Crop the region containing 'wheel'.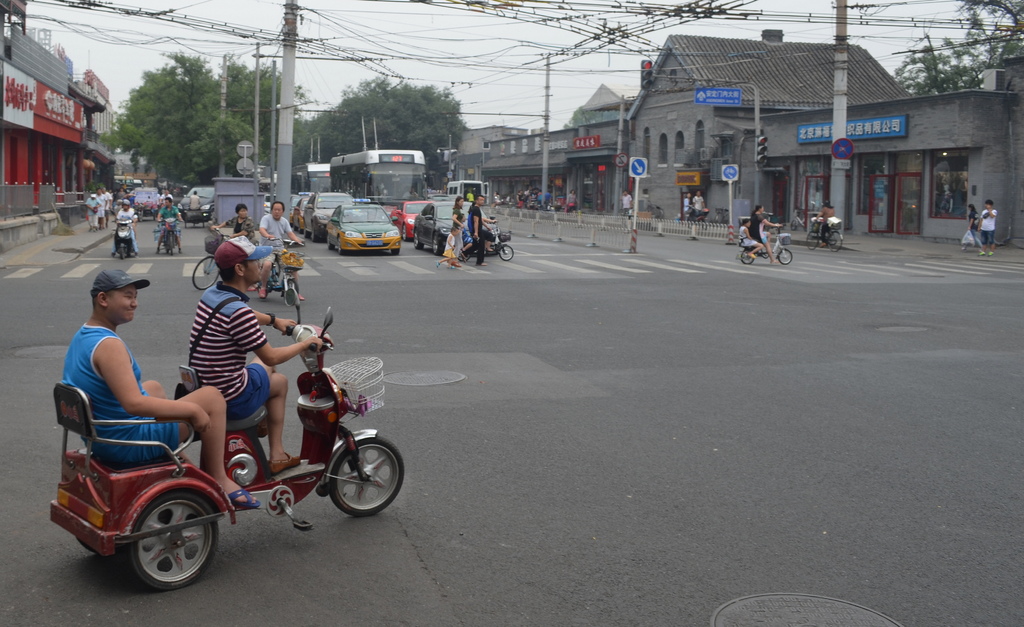
Crop region: detection(741, 247, 756, 263).
